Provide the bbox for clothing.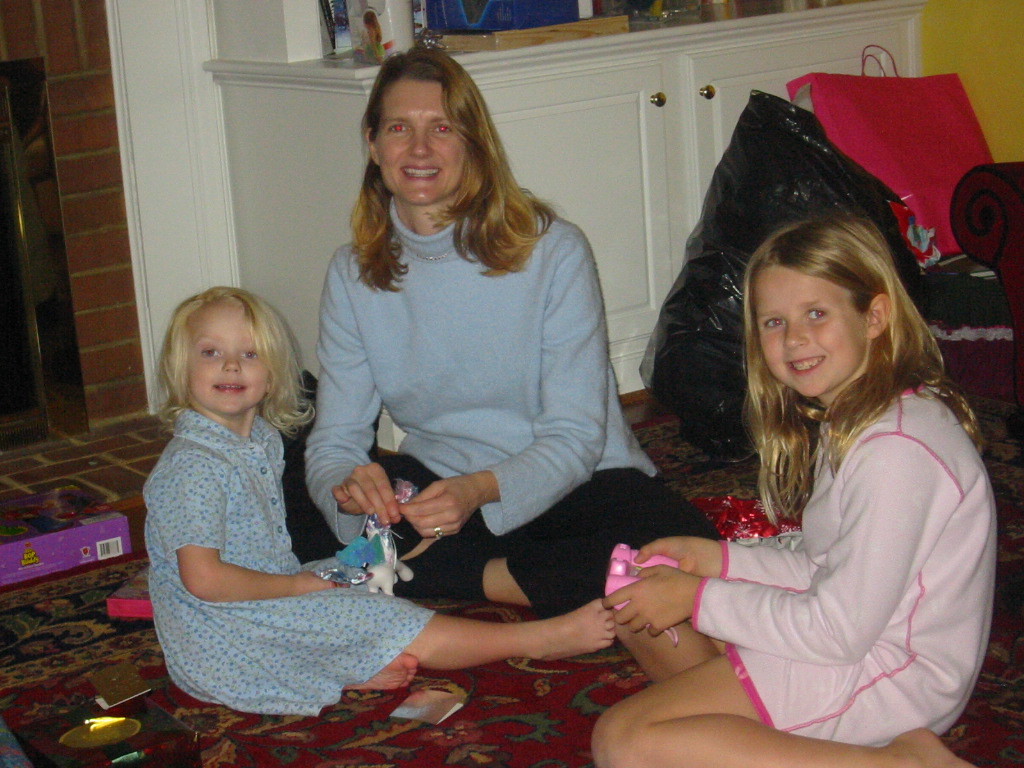
l=276, t=186, r=725, b=622.
